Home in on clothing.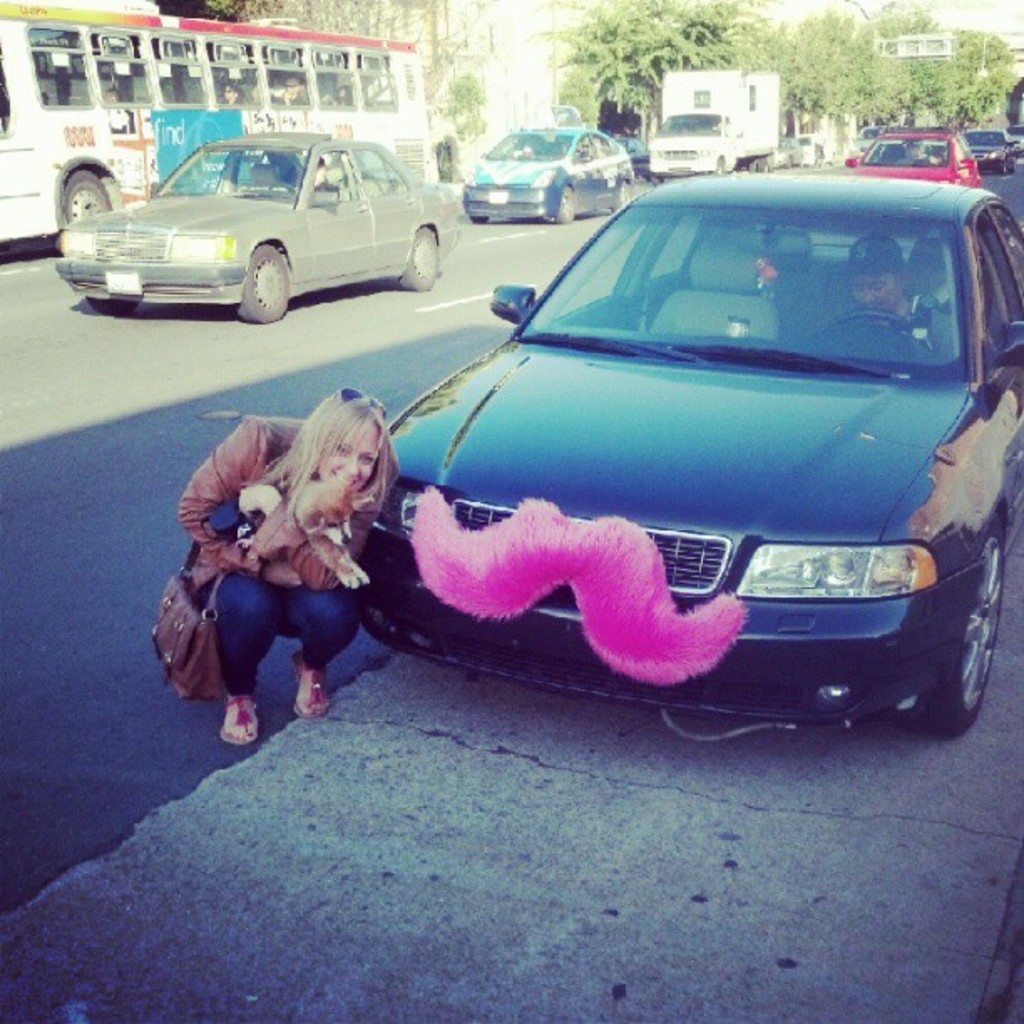
Homed in at {"left": 812, "top": 291, "right": 957, "bottom": 360}.
